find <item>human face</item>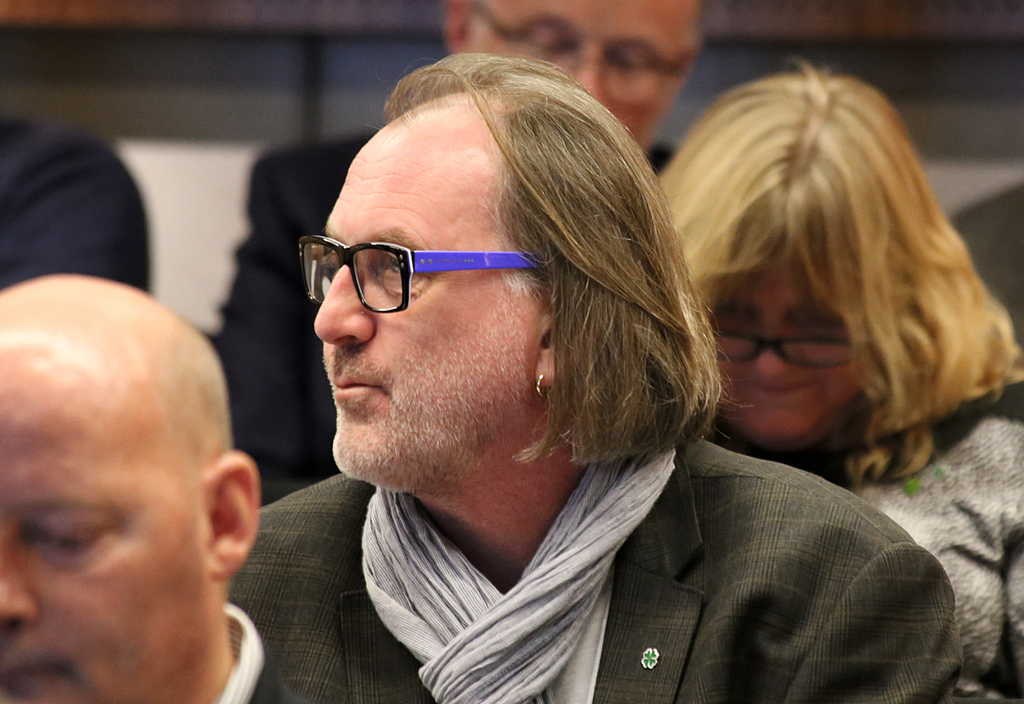
box(0, 411, 207, 703)
